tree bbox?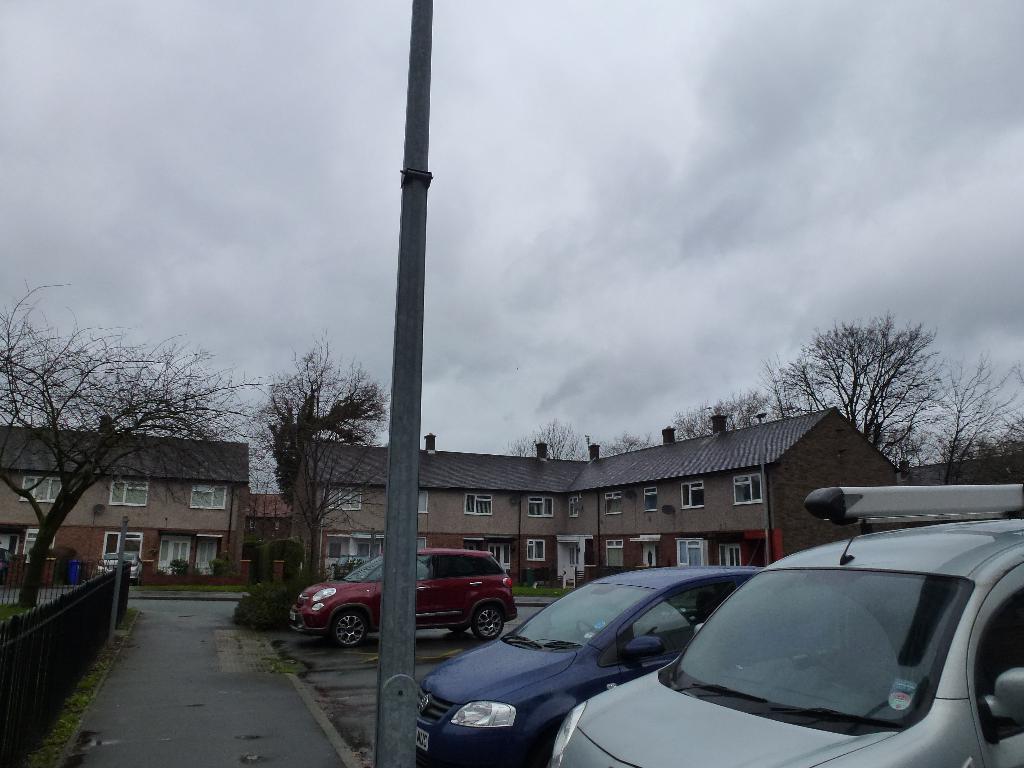
259, 342, 394, 577
